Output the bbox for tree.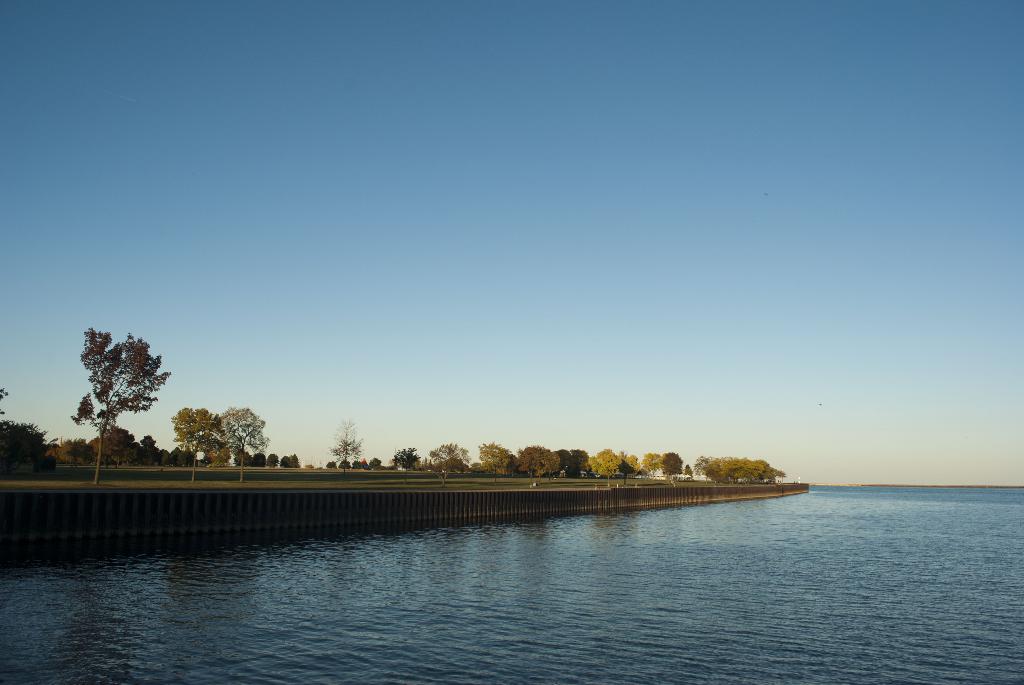
68,313,162,473.
